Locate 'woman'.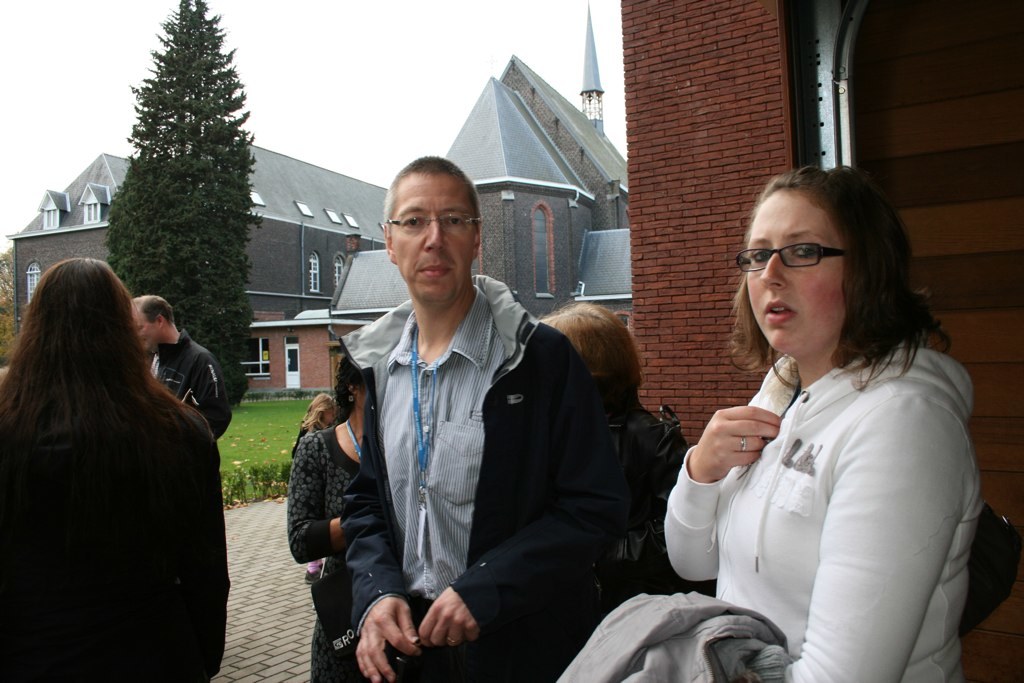
Bounding box: 661:164:982:682.
